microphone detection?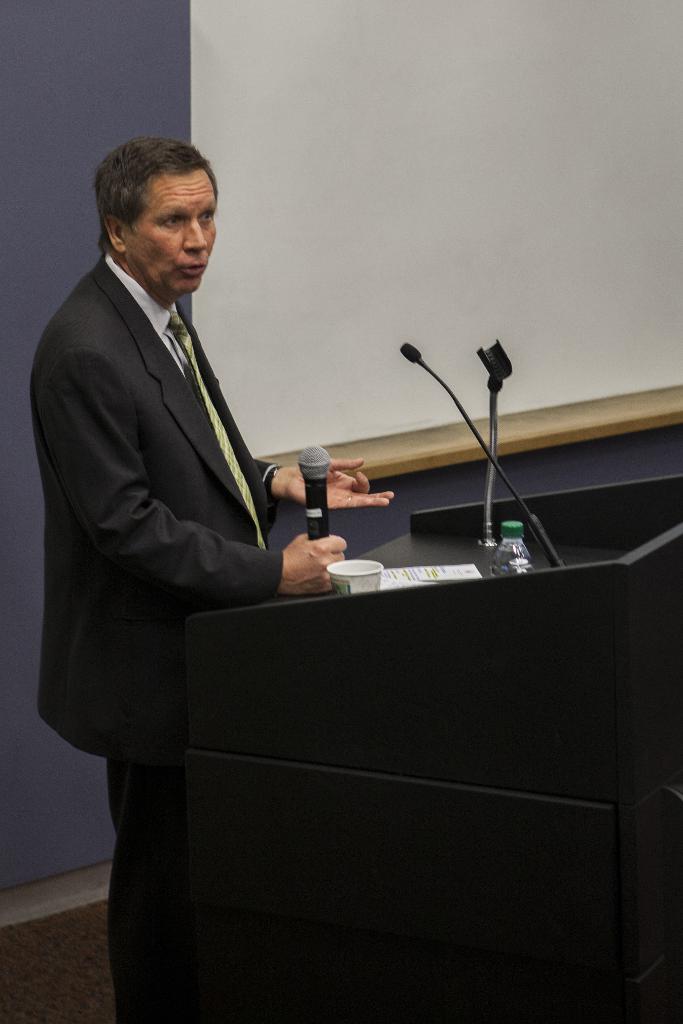
<region>293, 444, 331, 539</region>
